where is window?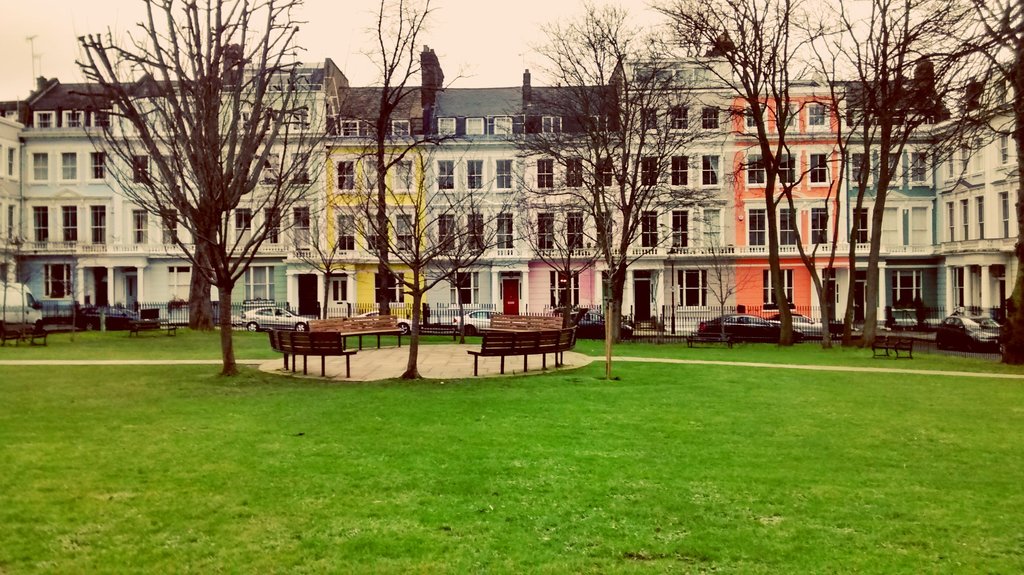
locate(852, 158, 872, 184).
